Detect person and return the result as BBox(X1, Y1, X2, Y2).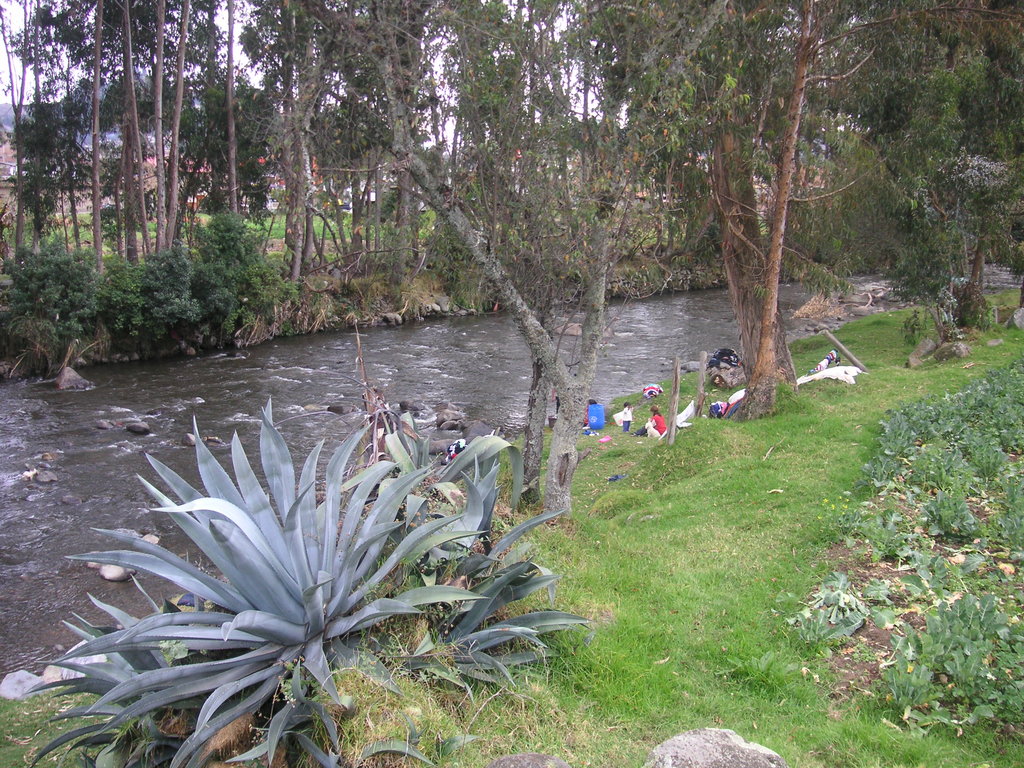
BBox(627, 406, 669, 437).
